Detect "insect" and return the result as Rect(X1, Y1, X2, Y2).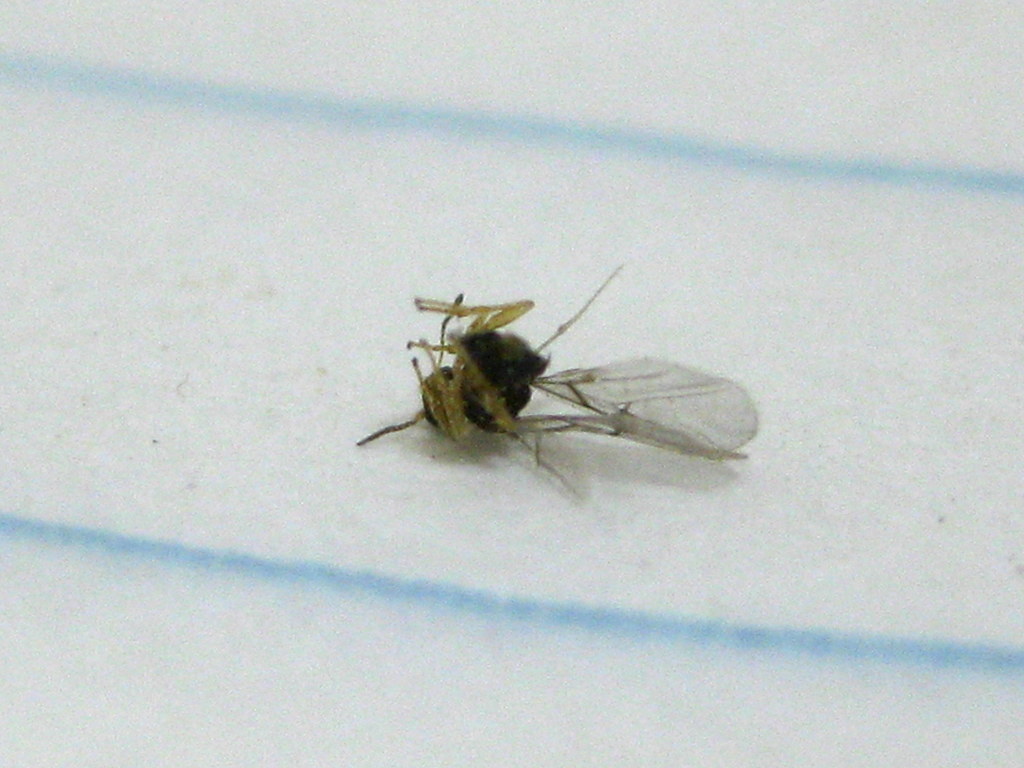
Rect(355, 261, 764, 507).
